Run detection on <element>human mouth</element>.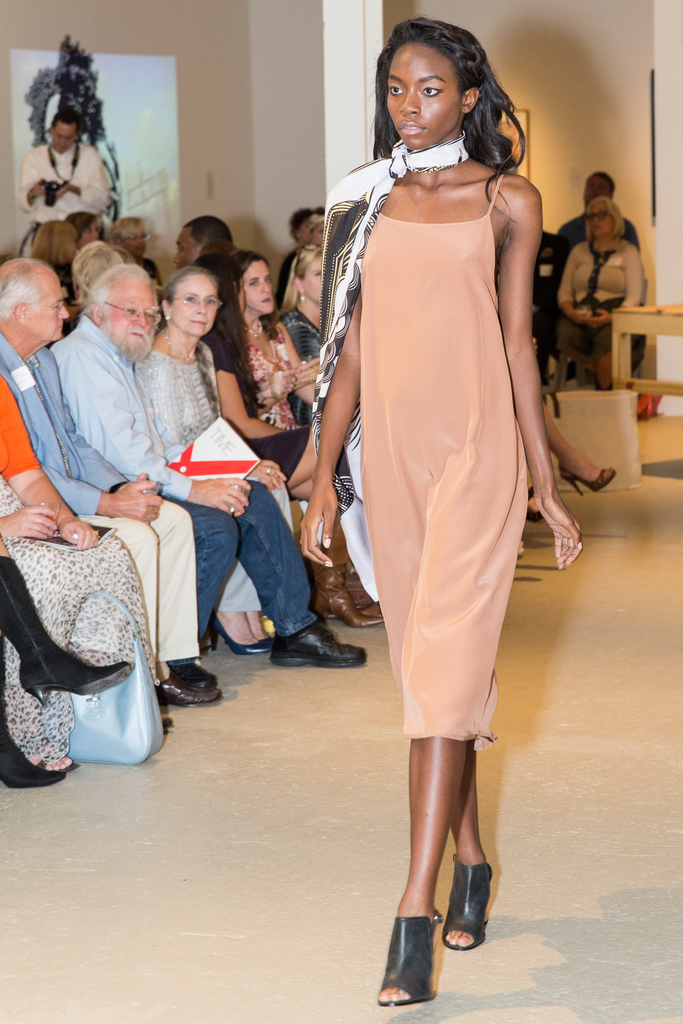
Result: bbox(58, 323, 64, 332).
